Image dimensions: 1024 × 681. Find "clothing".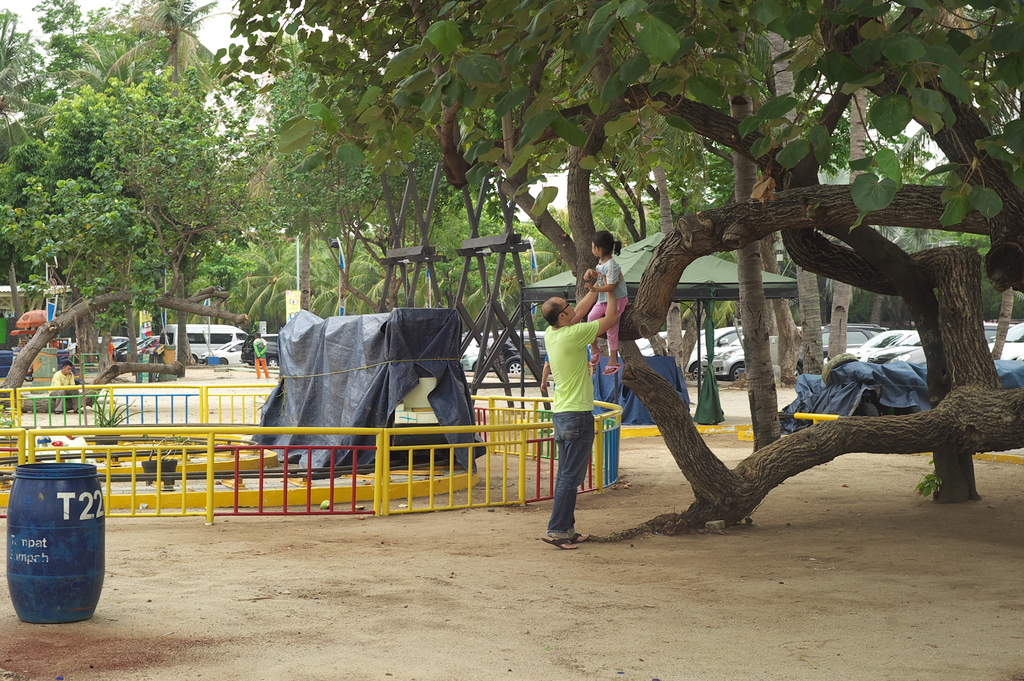
(541, 273, 623, 529).
